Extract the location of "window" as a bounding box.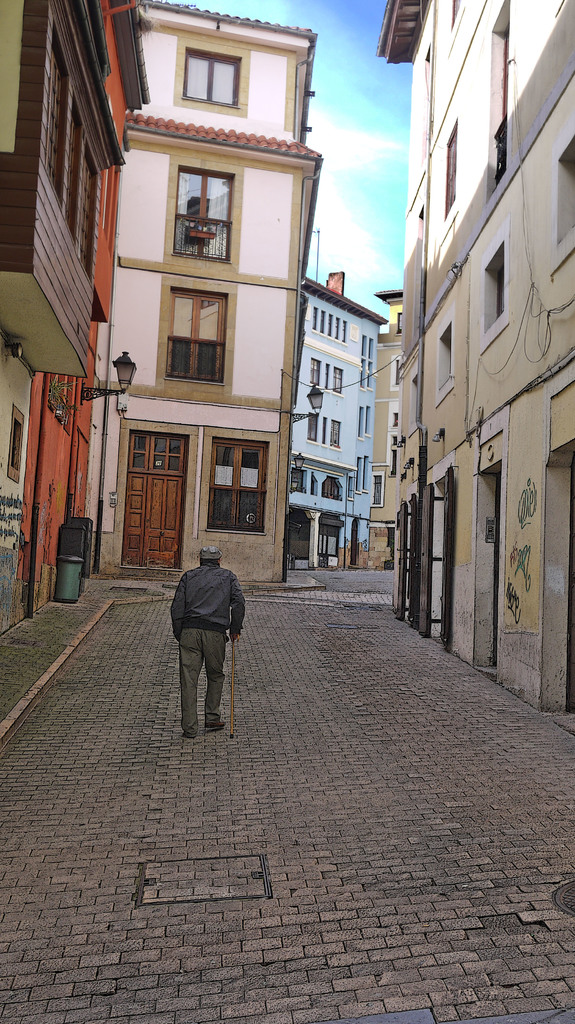
[x1=465, y1=0, x2=516, y2=188].
